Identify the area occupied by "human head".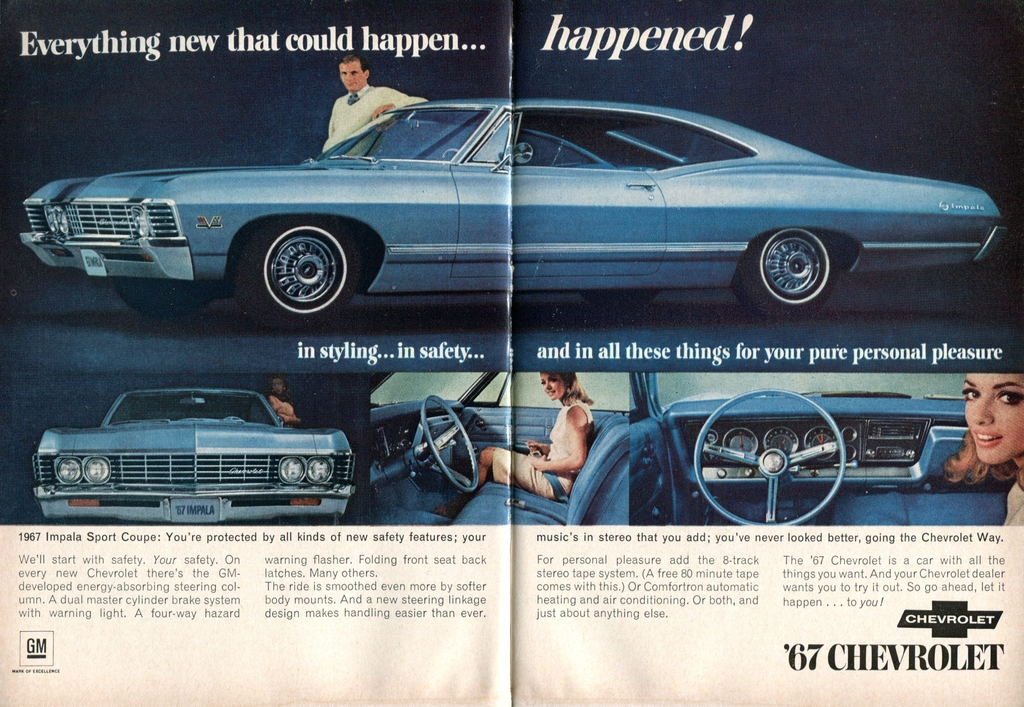
Area: 959, 372, 1023, 466.
